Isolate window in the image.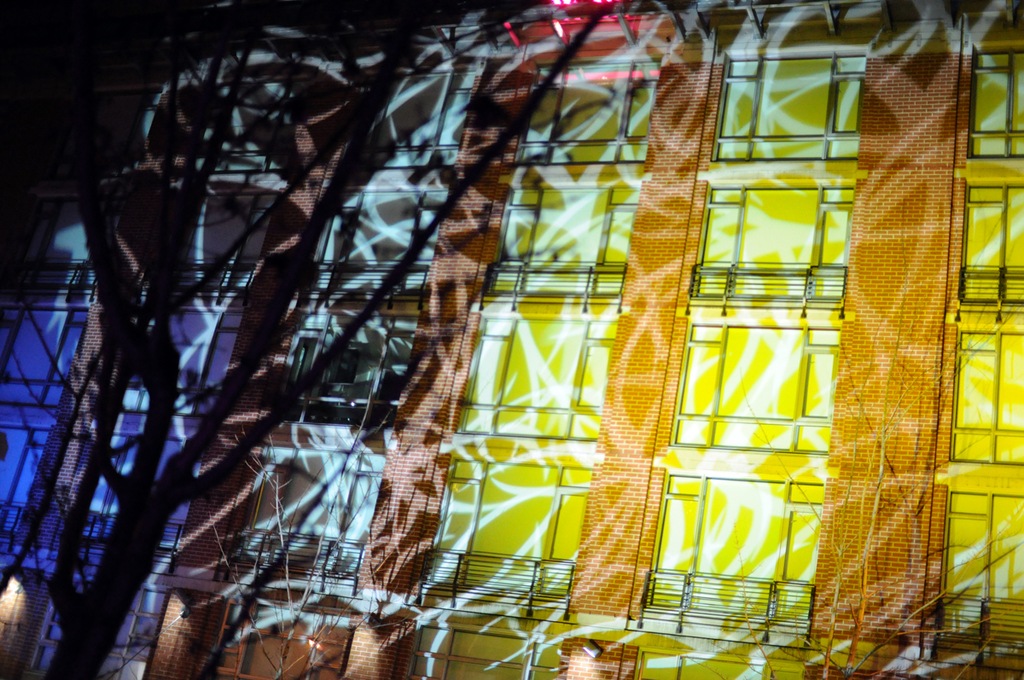
Isolated region: 269,305,416,428.
